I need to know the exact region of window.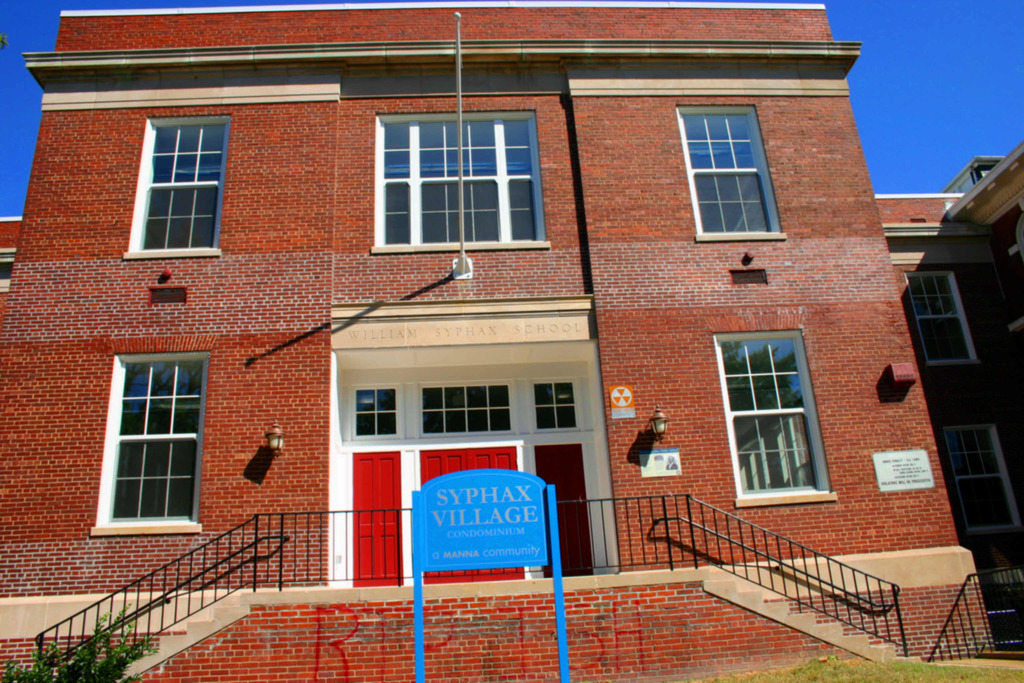
Region: {"x1": 674, "y1": 102, "x2": 787, "y2": 241}.
